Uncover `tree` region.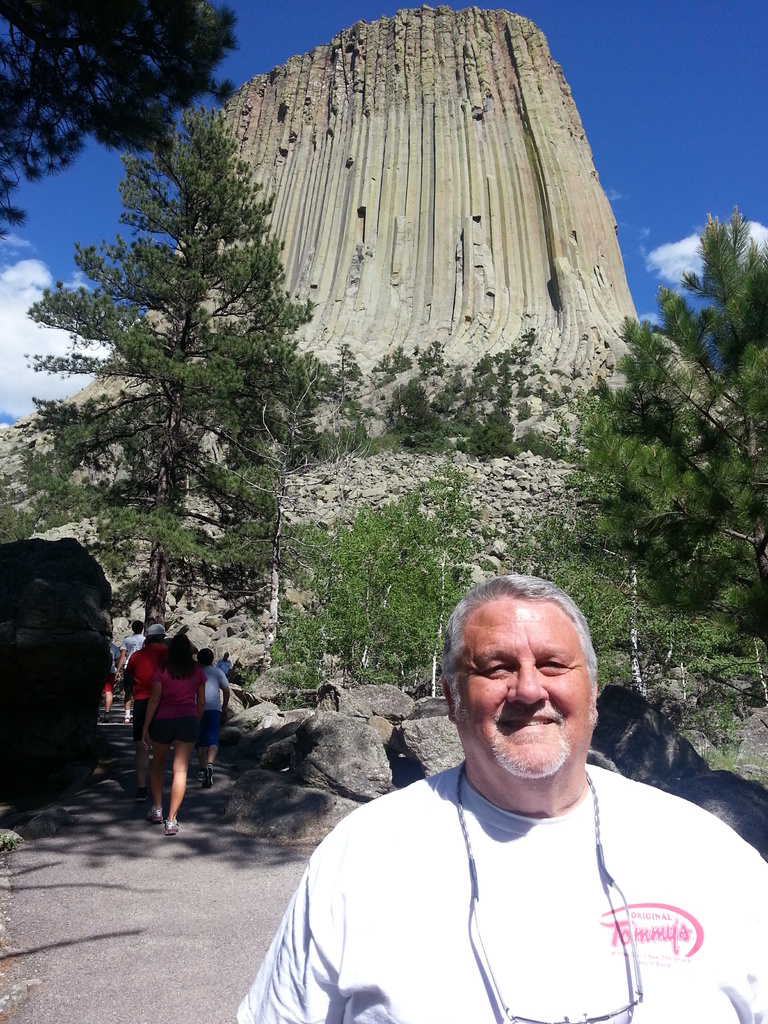
Uncovered: left=6, top=108, right=332, bottom=641.
